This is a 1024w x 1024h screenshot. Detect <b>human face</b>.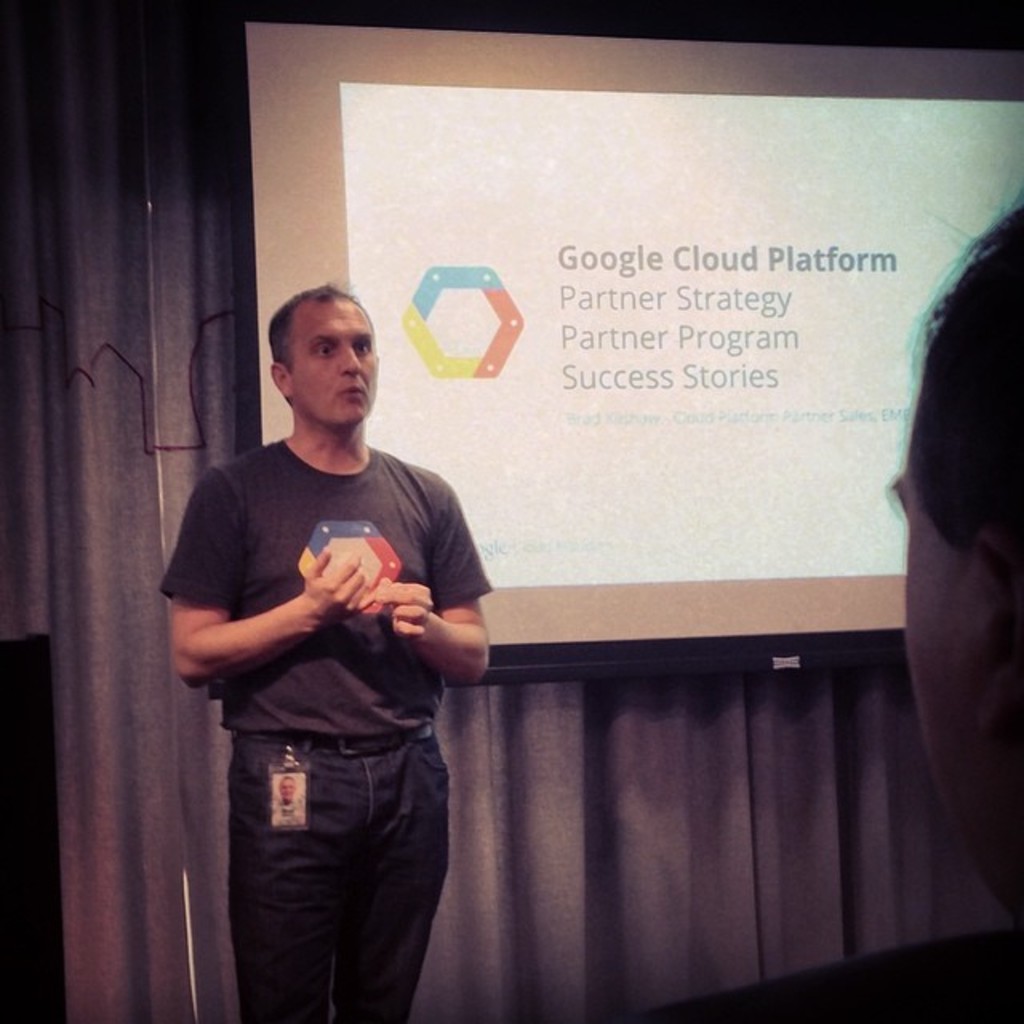
291 298 378 424.
